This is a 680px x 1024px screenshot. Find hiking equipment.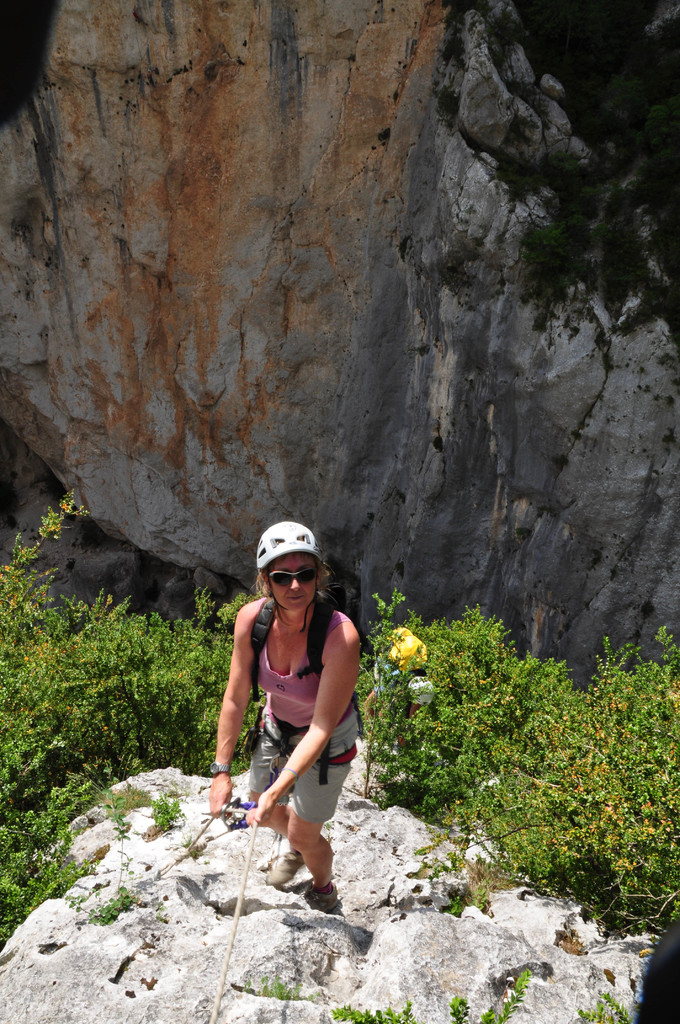
Bounding box: 378 630 432 688.
